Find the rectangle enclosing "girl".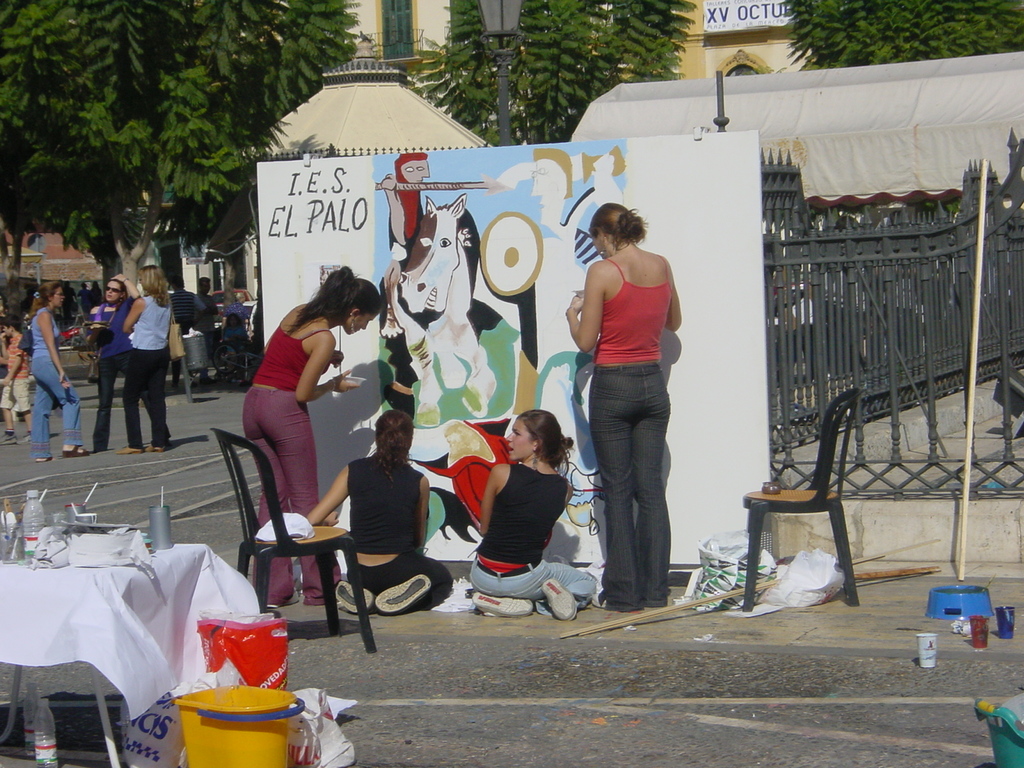
[left=239, top=262, right=384, bottom=610].
